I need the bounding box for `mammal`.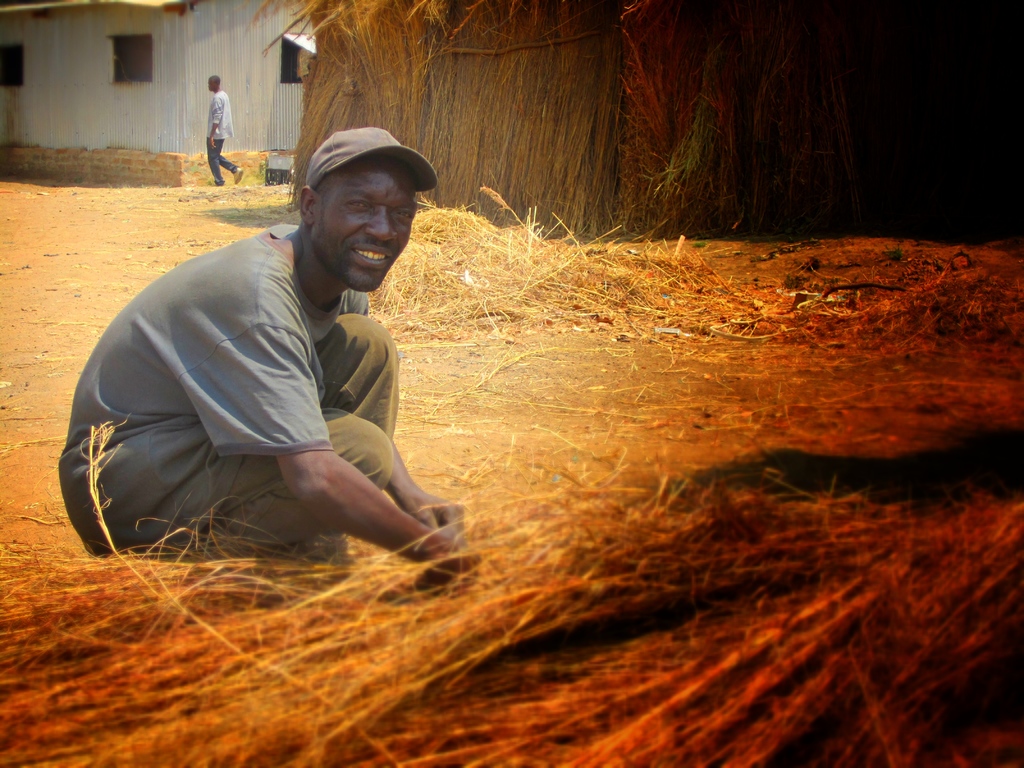
Here it is: [left=54, top=147, right=469, bottom=556].
